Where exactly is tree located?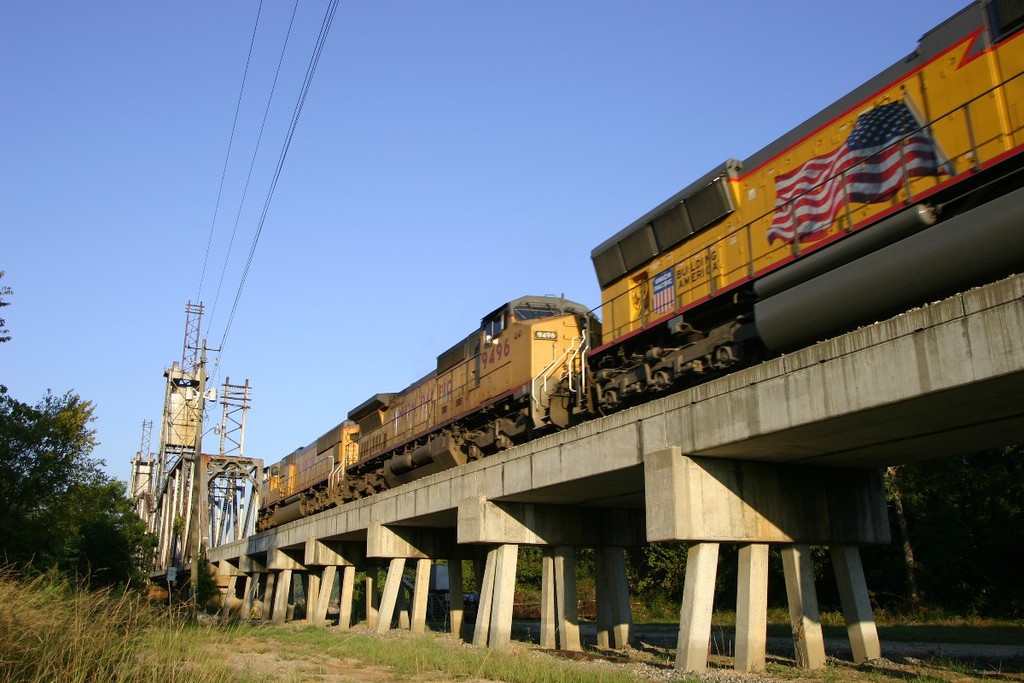
Its bounding box is {"x1": 19, "y1": 378, "x2": 140, "y2": 609}.
